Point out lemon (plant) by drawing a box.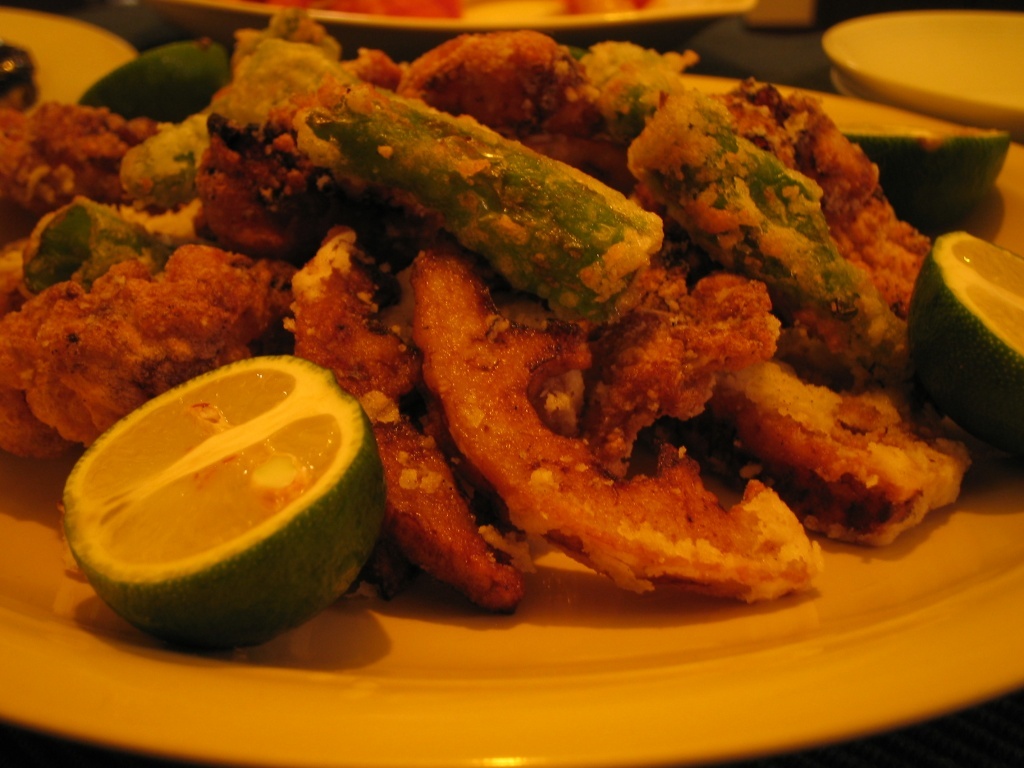
(x1=59, y1=349, x2=389, y2=653).
